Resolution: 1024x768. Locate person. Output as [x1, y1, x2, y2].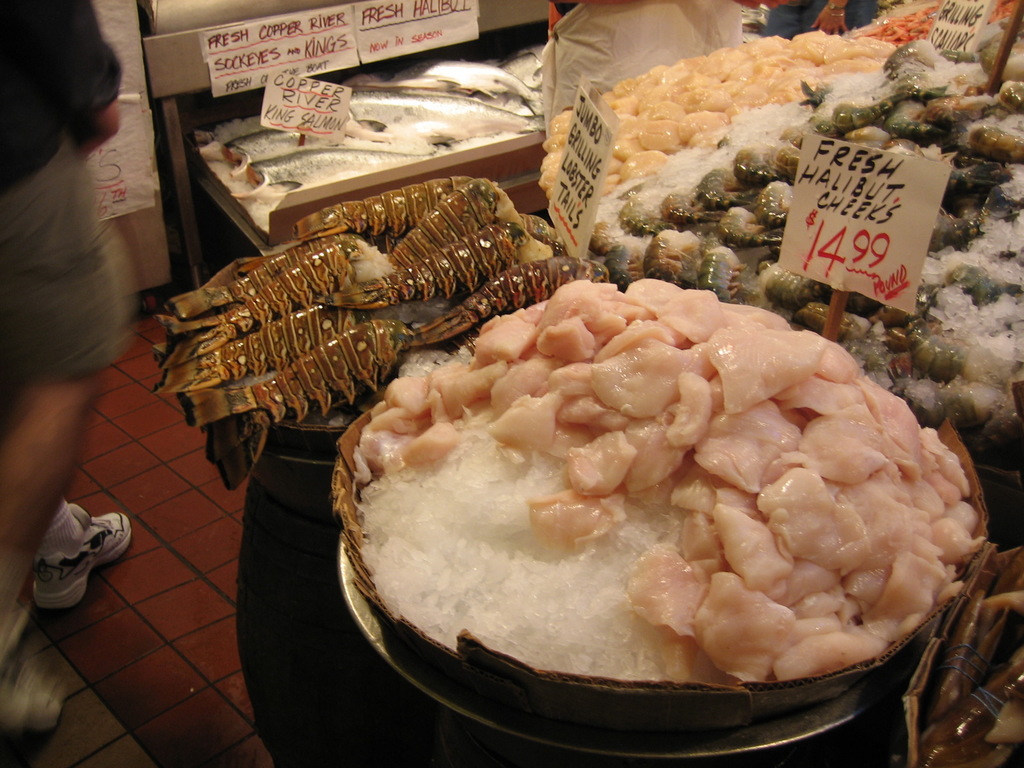
[768, 0, 878, 38].
